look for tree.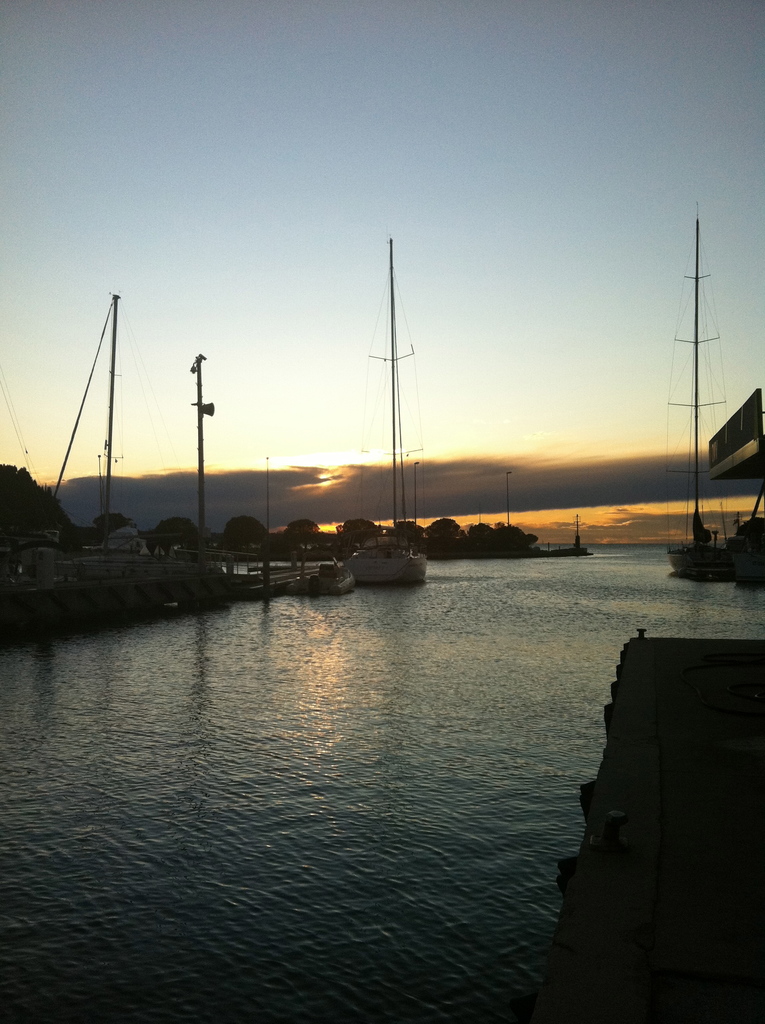
Found: [220, 515, 268, 547].
